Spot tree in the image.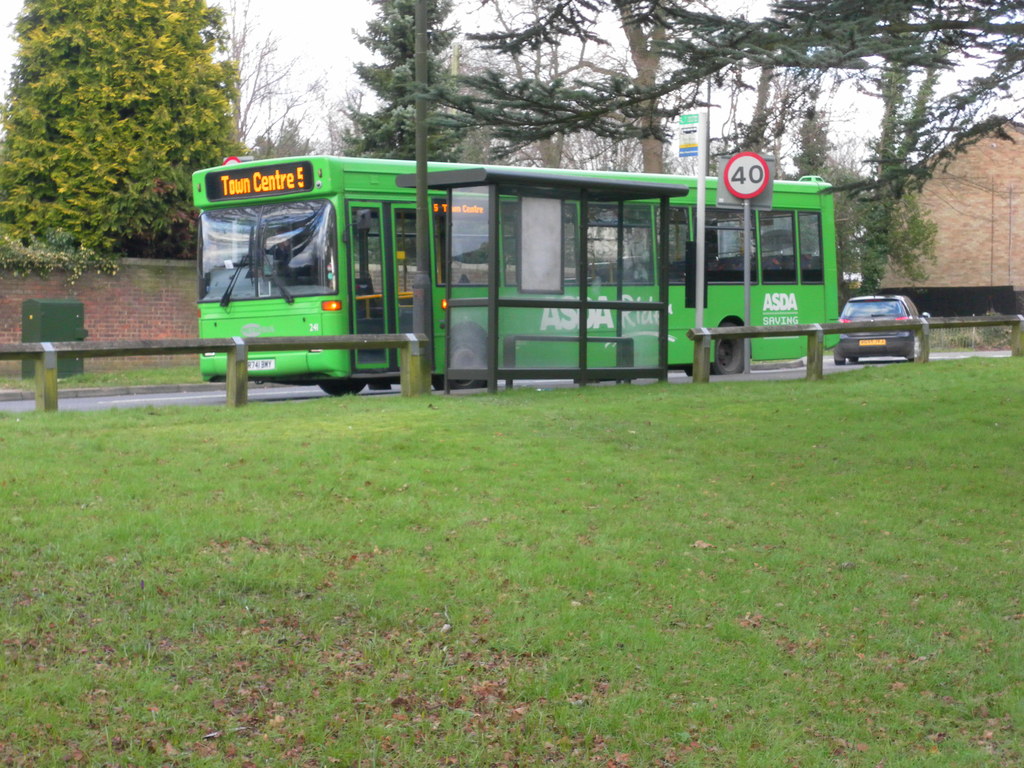
tree found at (408,0,678,283).
